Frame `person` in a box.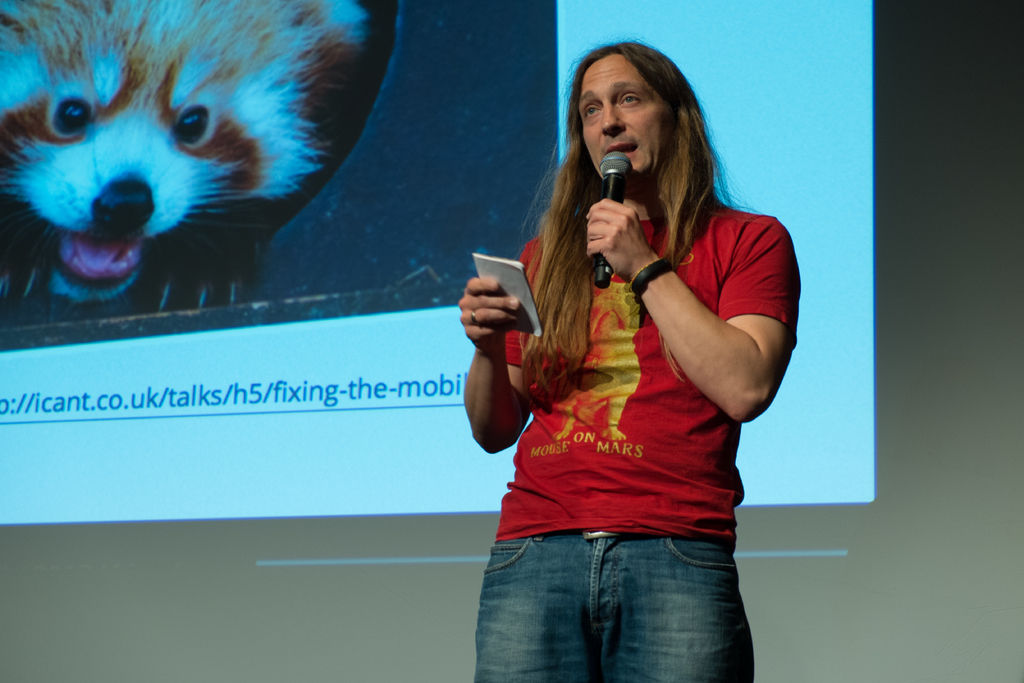
x1=452 y1=33 x2=801 y2=682.
